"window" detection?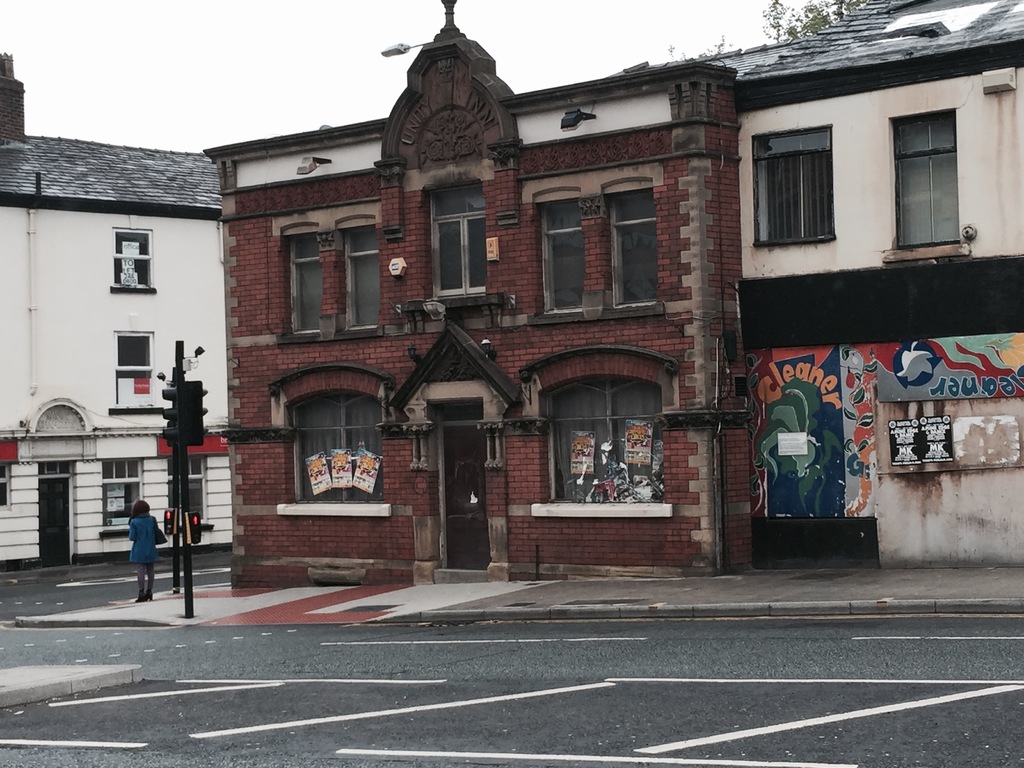
{"left": 111, "top": 227, "right": 157, "bottom": 295}
